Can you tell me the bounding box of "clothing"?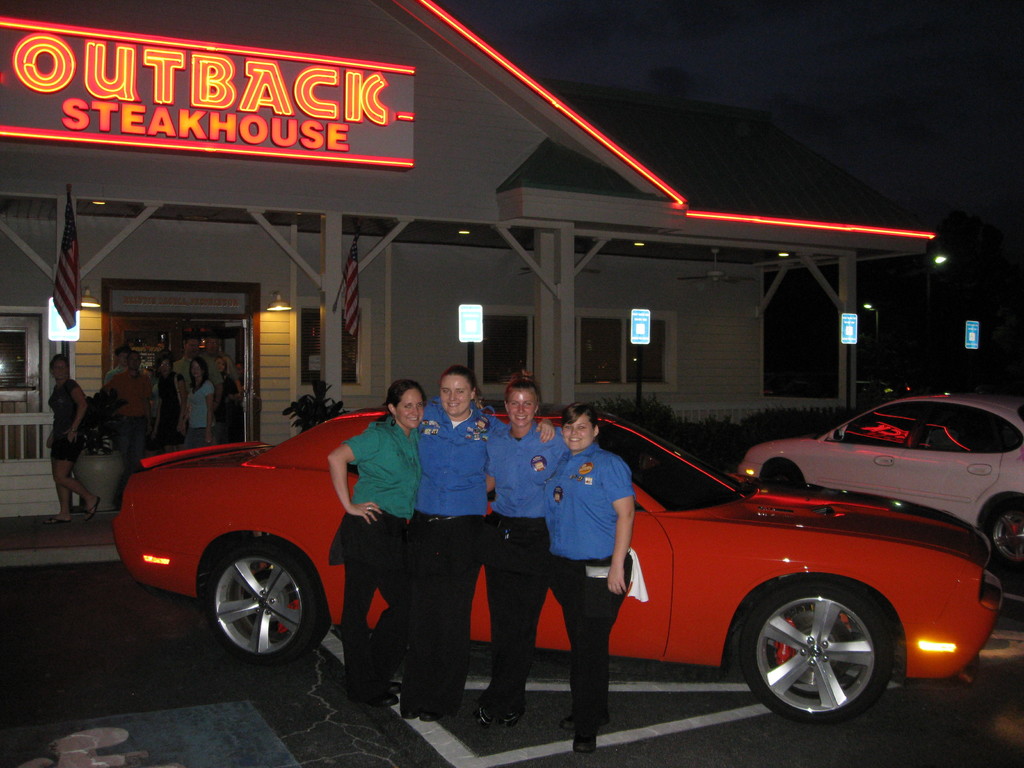
<region>47, 380, 87, 466</region>.
